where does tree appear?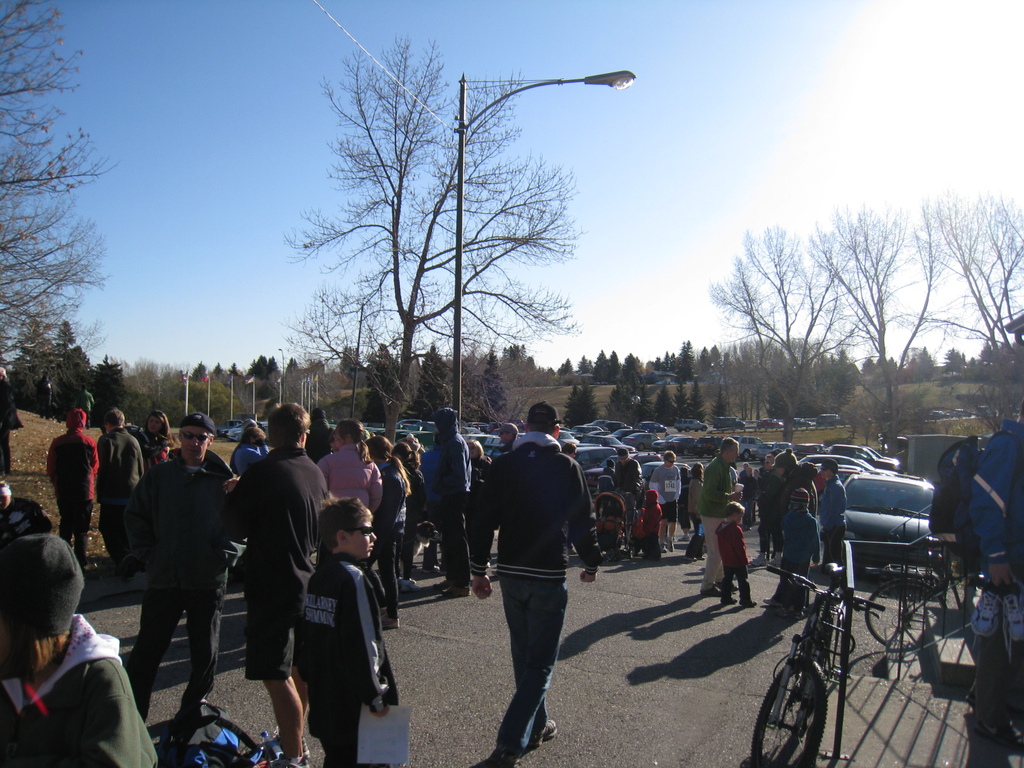
Appears at crop(701, 225, 867, 447).
